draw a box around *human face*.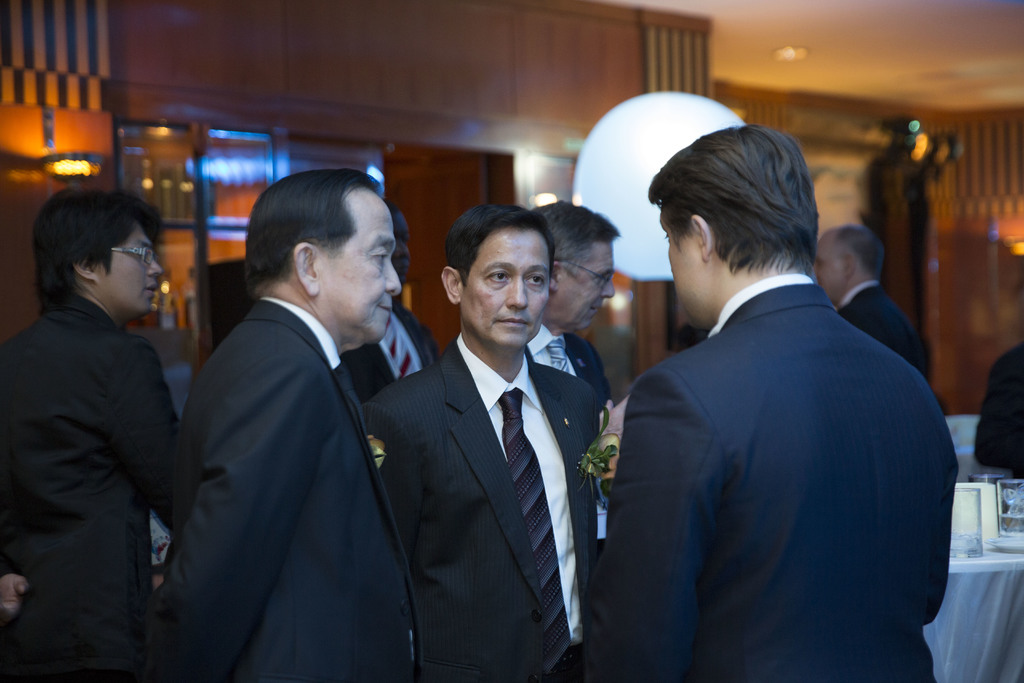
box=[561, 241, 628, 327].
